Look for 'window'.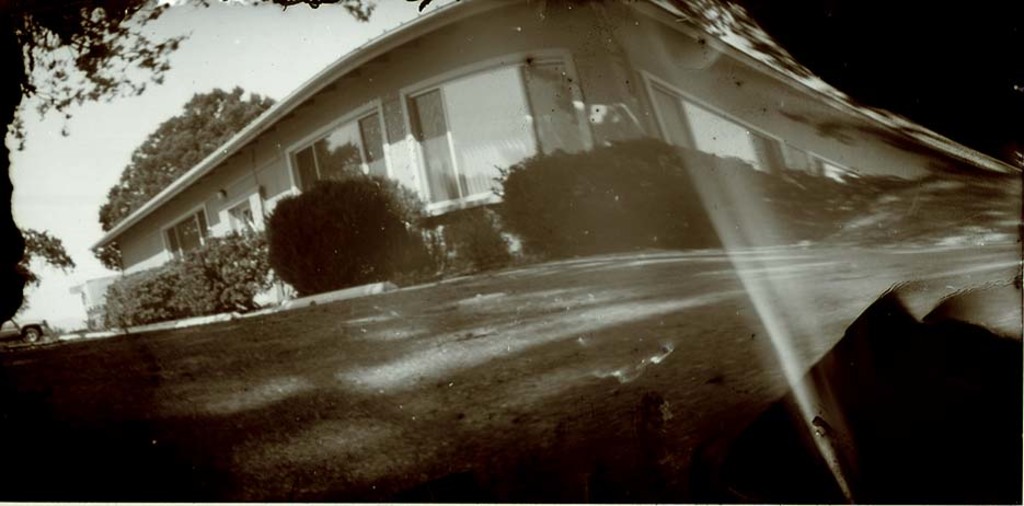
Found: select_region(164, 205, 206, 267).
